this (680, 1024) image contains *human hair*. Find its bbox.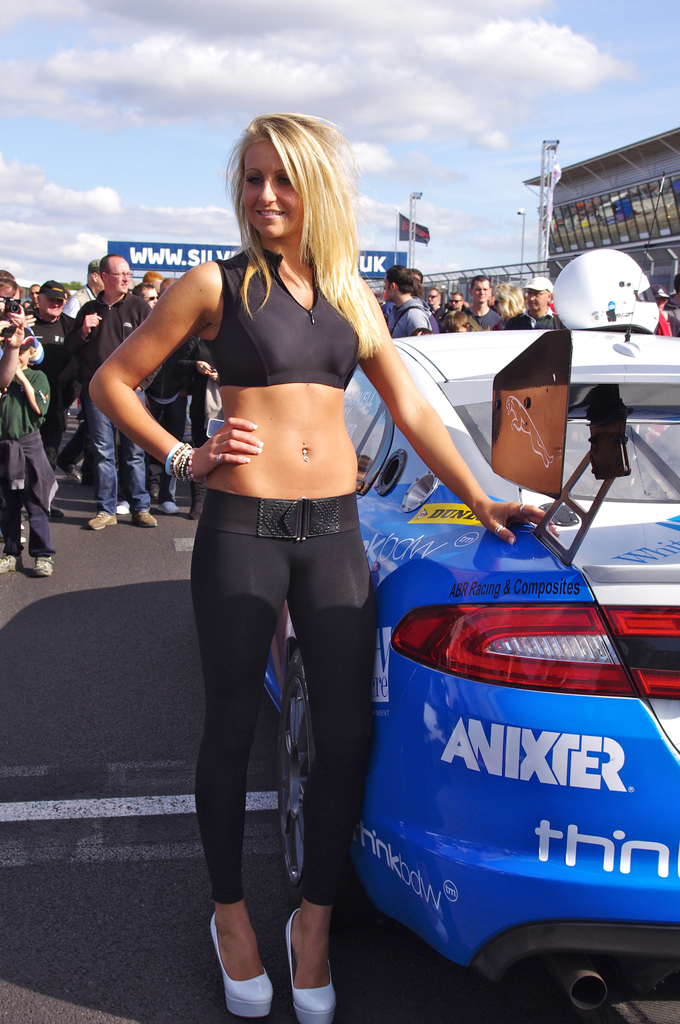
(x1=159, y1=275, x2=177, y2=298).
